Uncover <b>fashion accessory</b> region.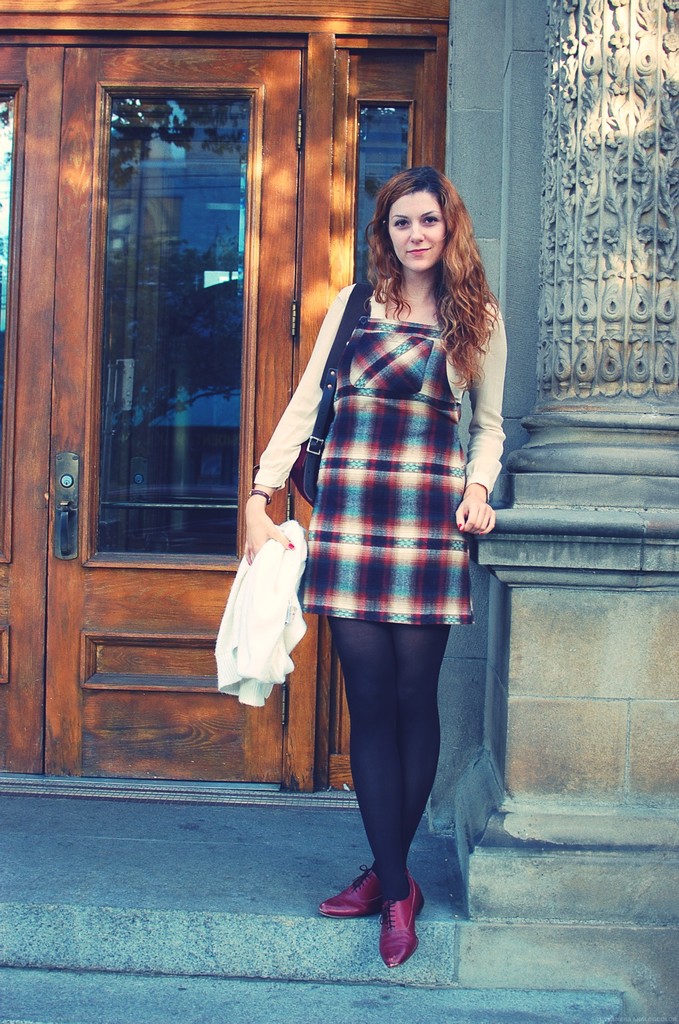
Uncovered: bbox(318, 863, 384, 920).
